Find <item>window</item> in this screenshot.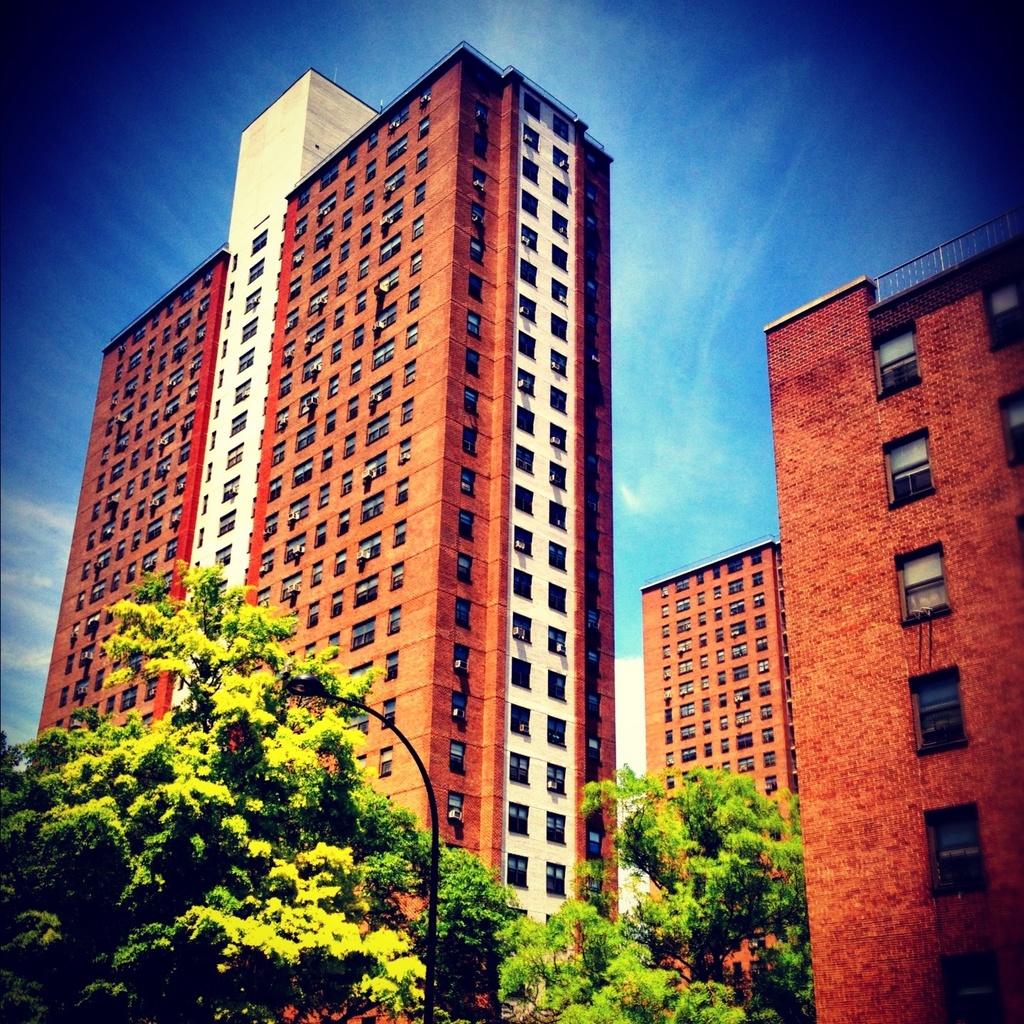
The bounding box for <item>window</item> is {"left": 203, "top": 270, "right": 213, "bottom": 288}.
